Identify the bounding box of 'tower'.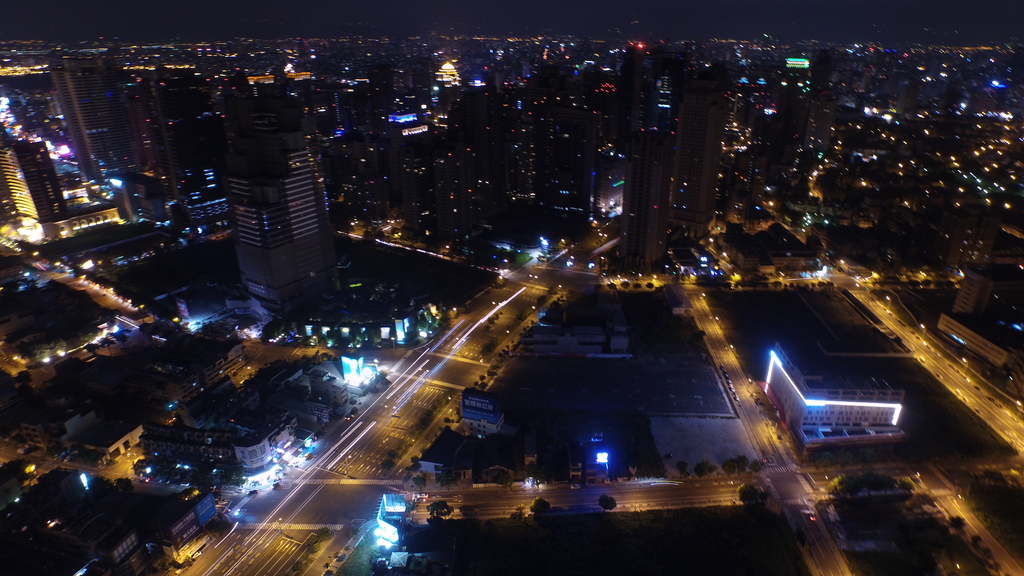
[left=429, top=145, right=476, bottom=236].
